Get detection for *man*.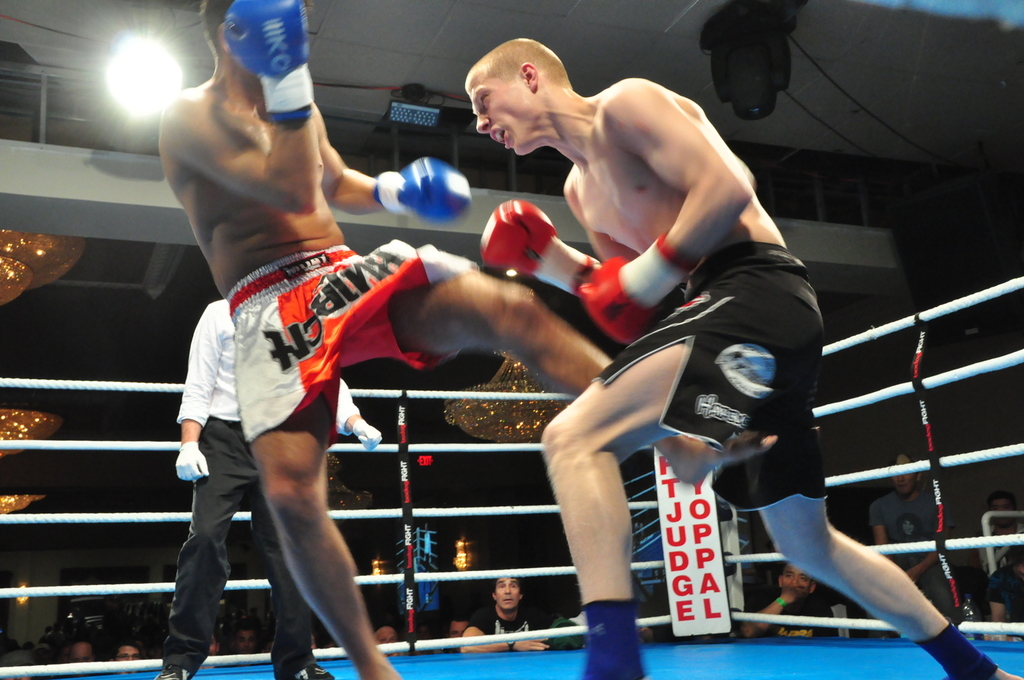
Detection: {"x1": 155, "y1": 292, "x2": 389, "y2": 679}.
